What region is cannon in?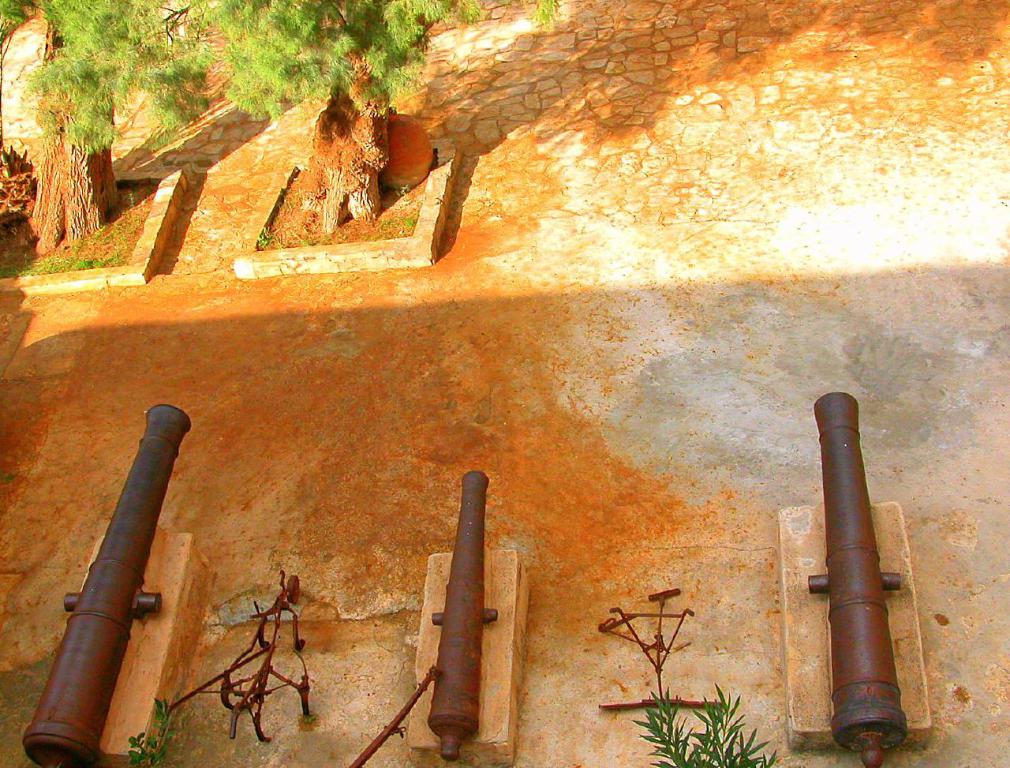
x1=810 y1=390 x2=904 y2=767.
